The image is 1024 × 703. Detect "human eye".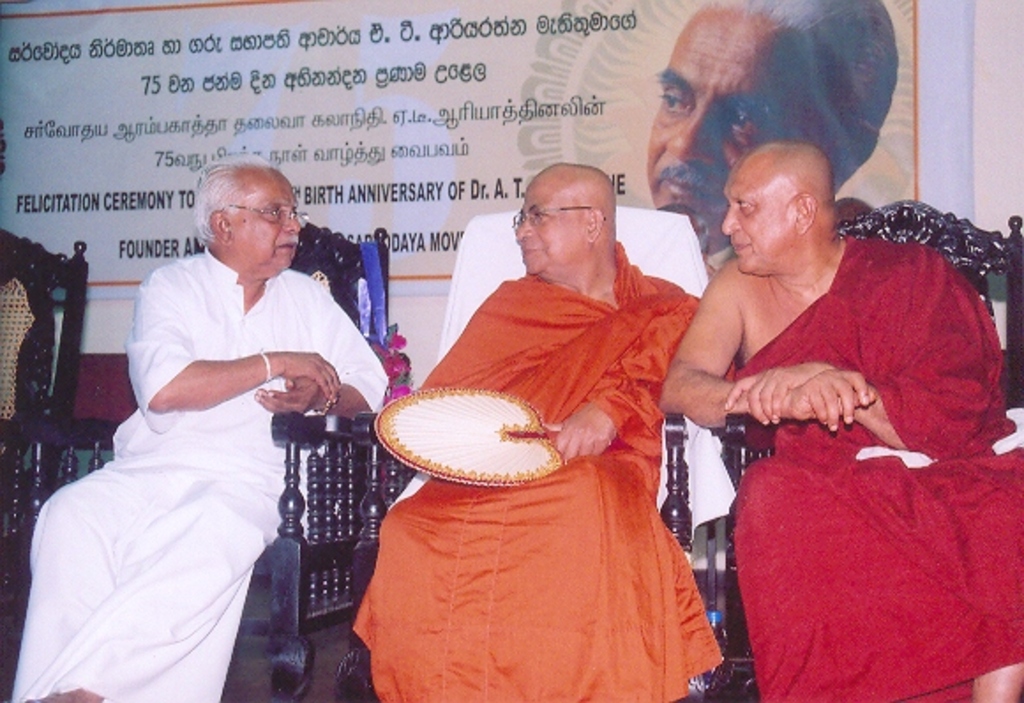
Detection: crop(531, 203, 553, 223).
